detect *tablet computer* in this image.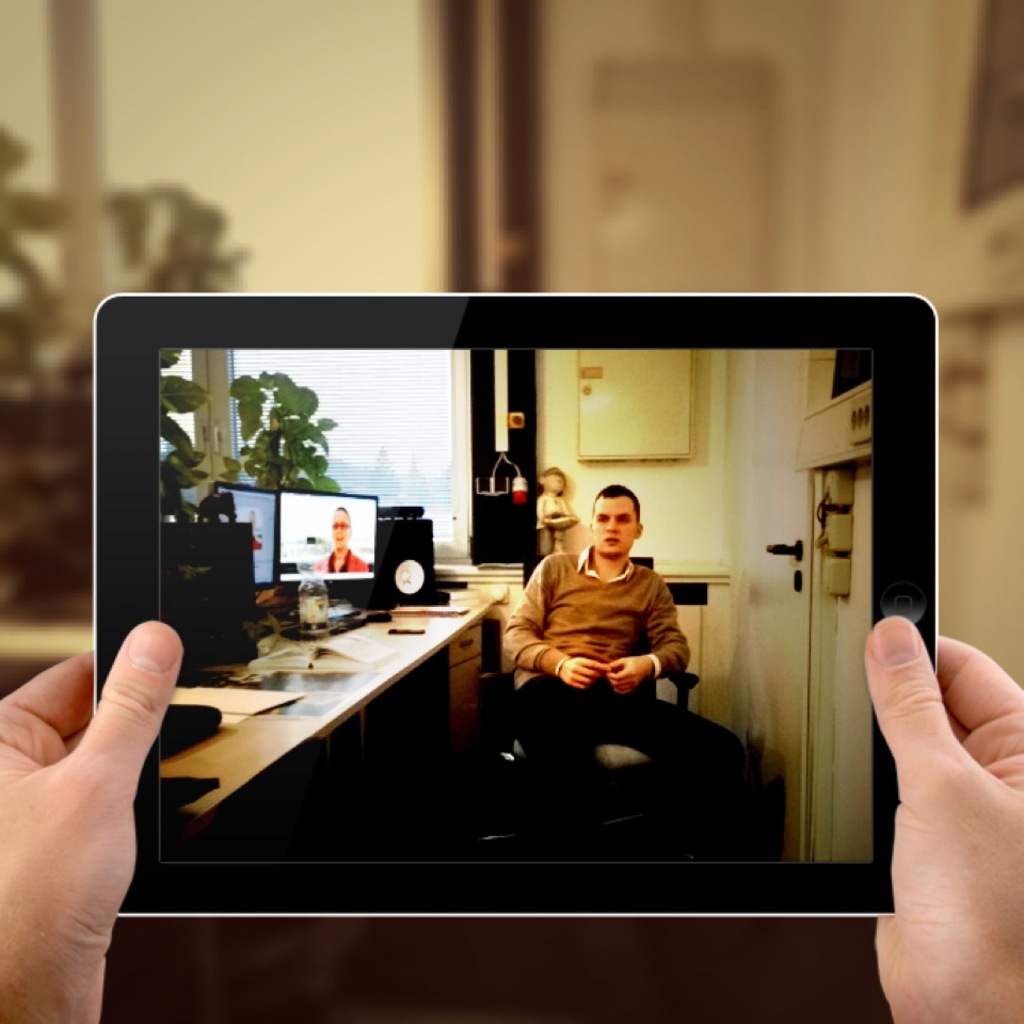
Detection: <region>92, 294, 938, 914</region>.
